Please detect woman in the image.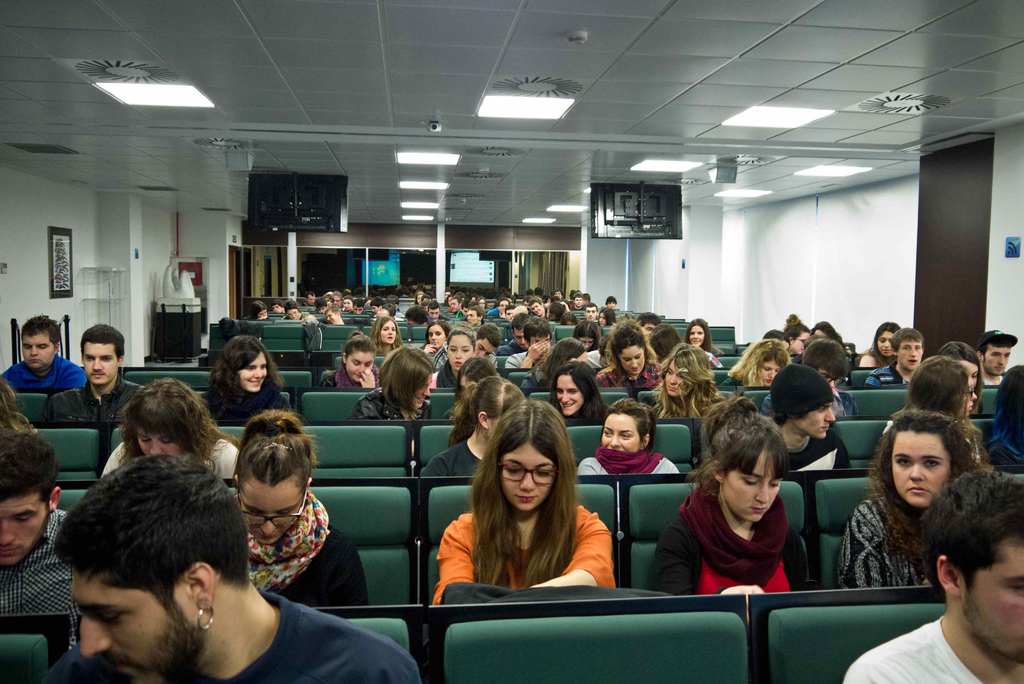
<box>650,393,822,594</box>.
